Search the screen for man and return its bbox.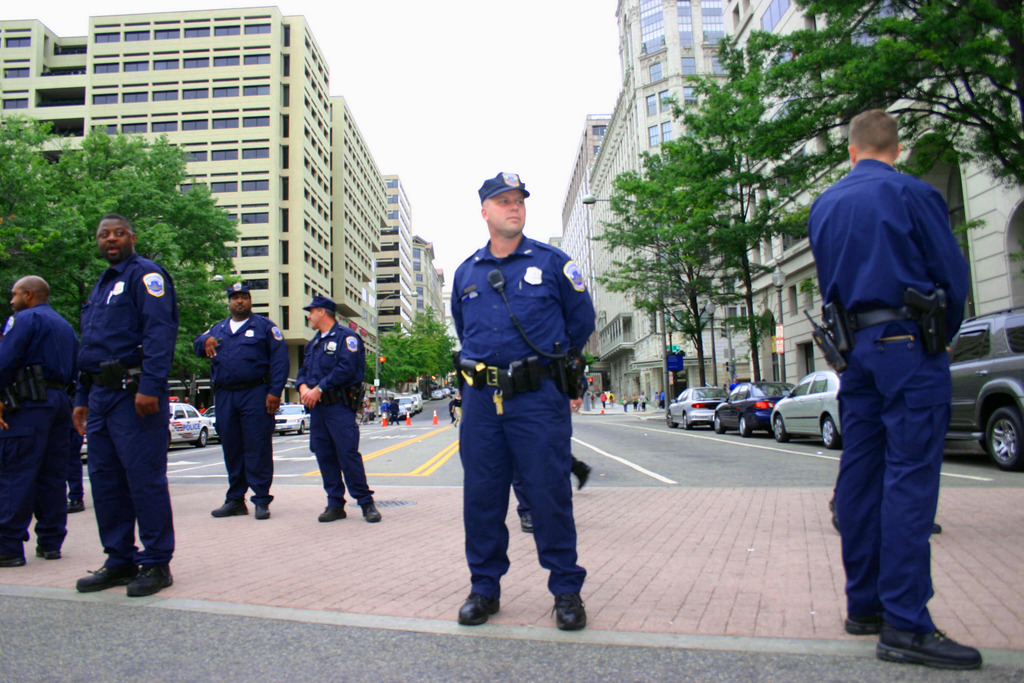
Found: crop(290, 292, 380, 522).
